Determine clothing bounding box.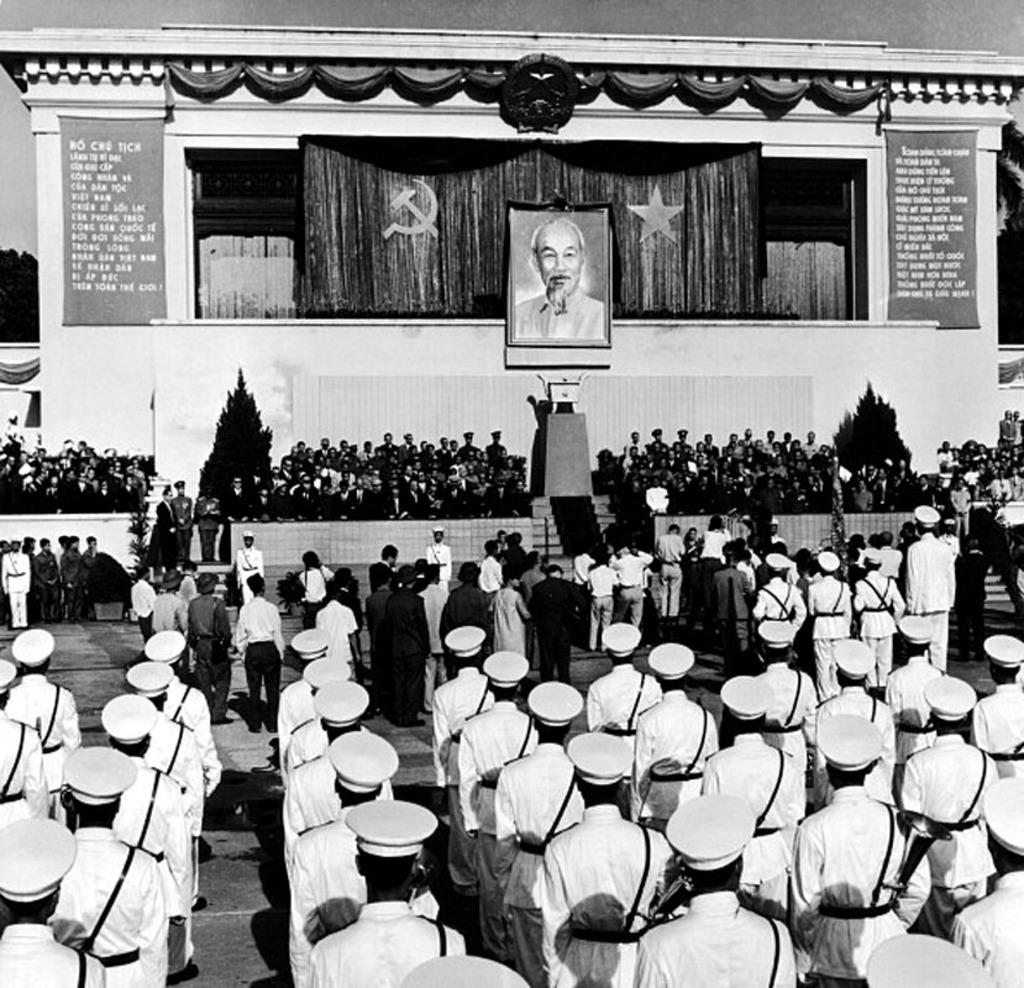
Determined: select_region(427, 662, 488, 758).
